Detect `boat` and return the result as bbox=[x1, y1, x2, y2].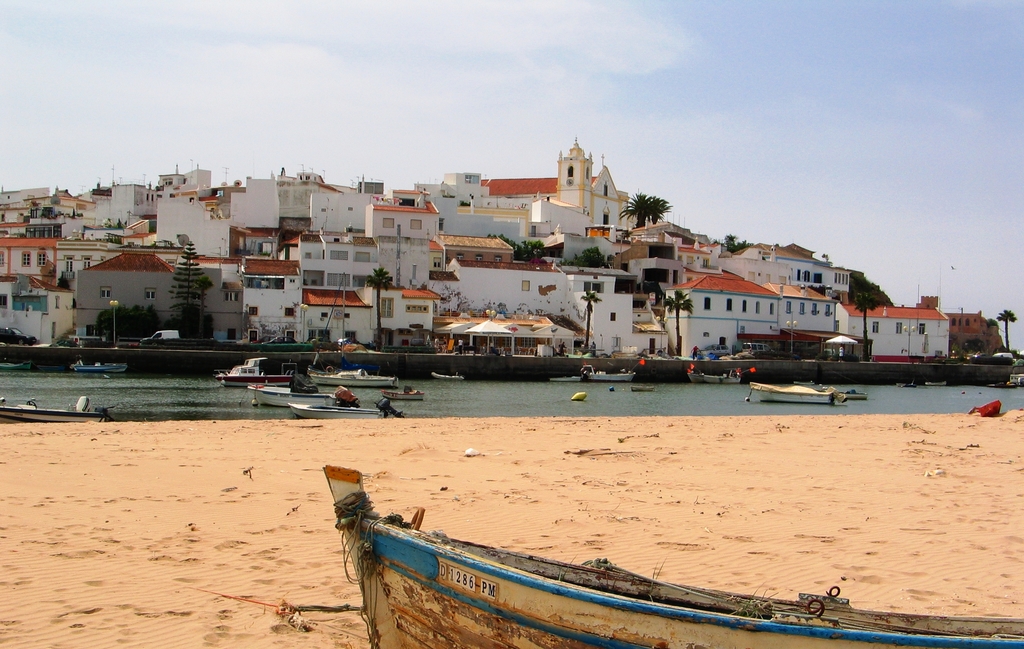
bbox=[579, 356, 642, 379].
